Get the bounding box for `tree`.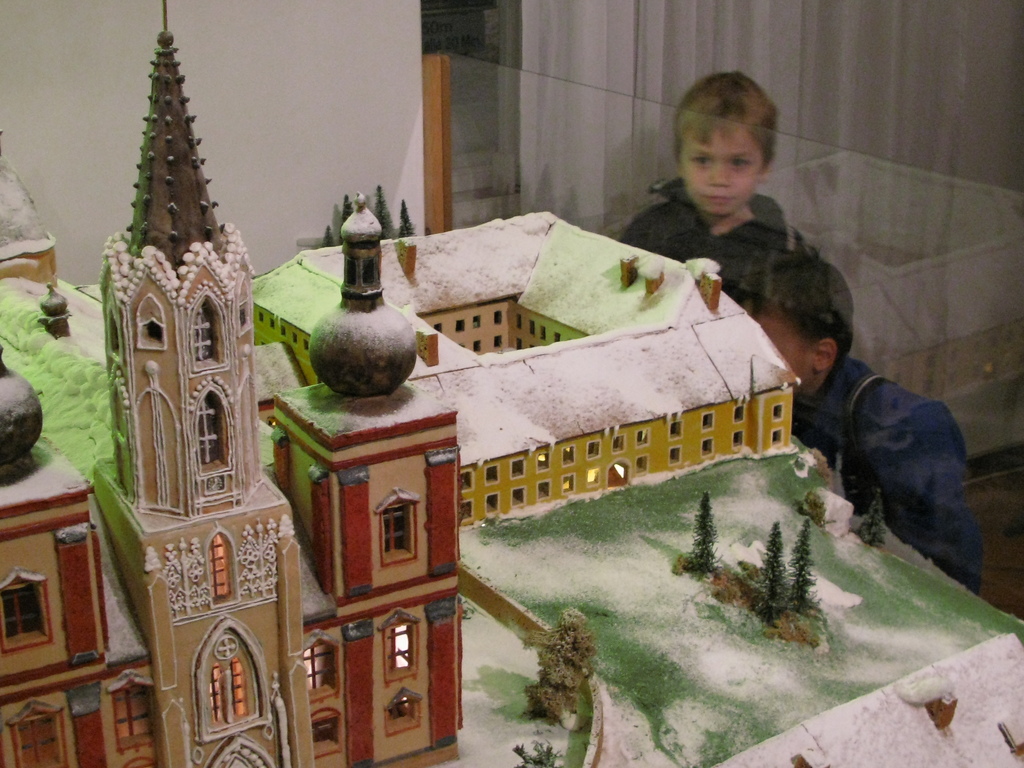
l=694, t=493, r=722, b=580.
